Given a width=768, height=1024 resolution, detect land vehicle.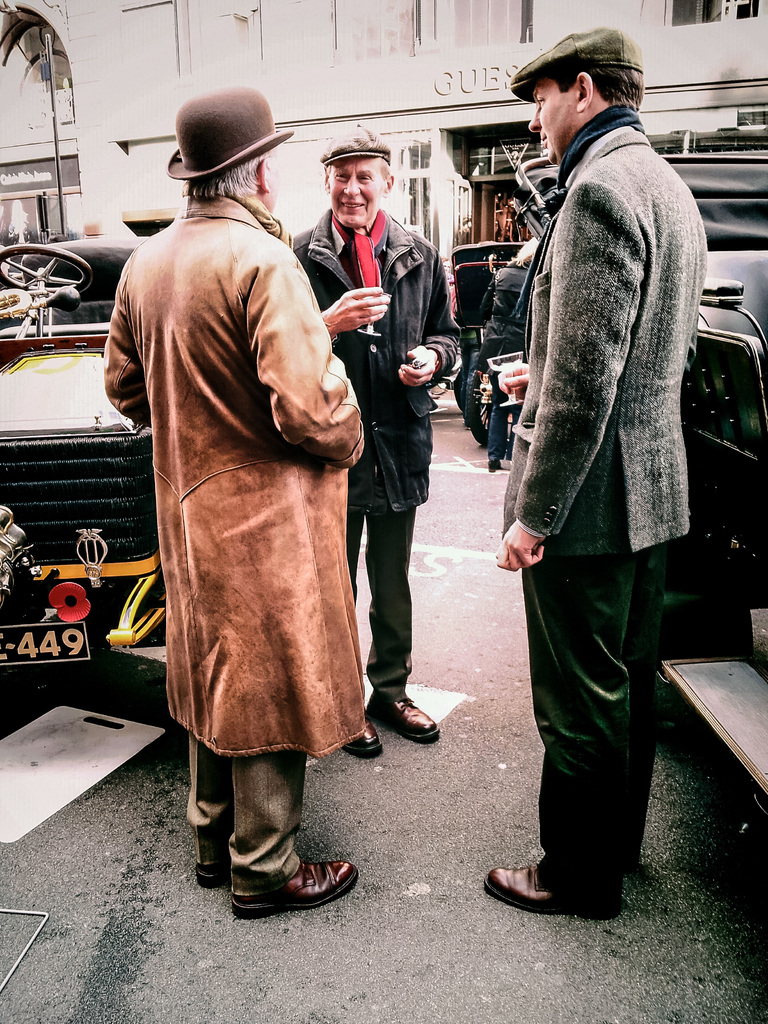
box(2, 239, 168, 675).
